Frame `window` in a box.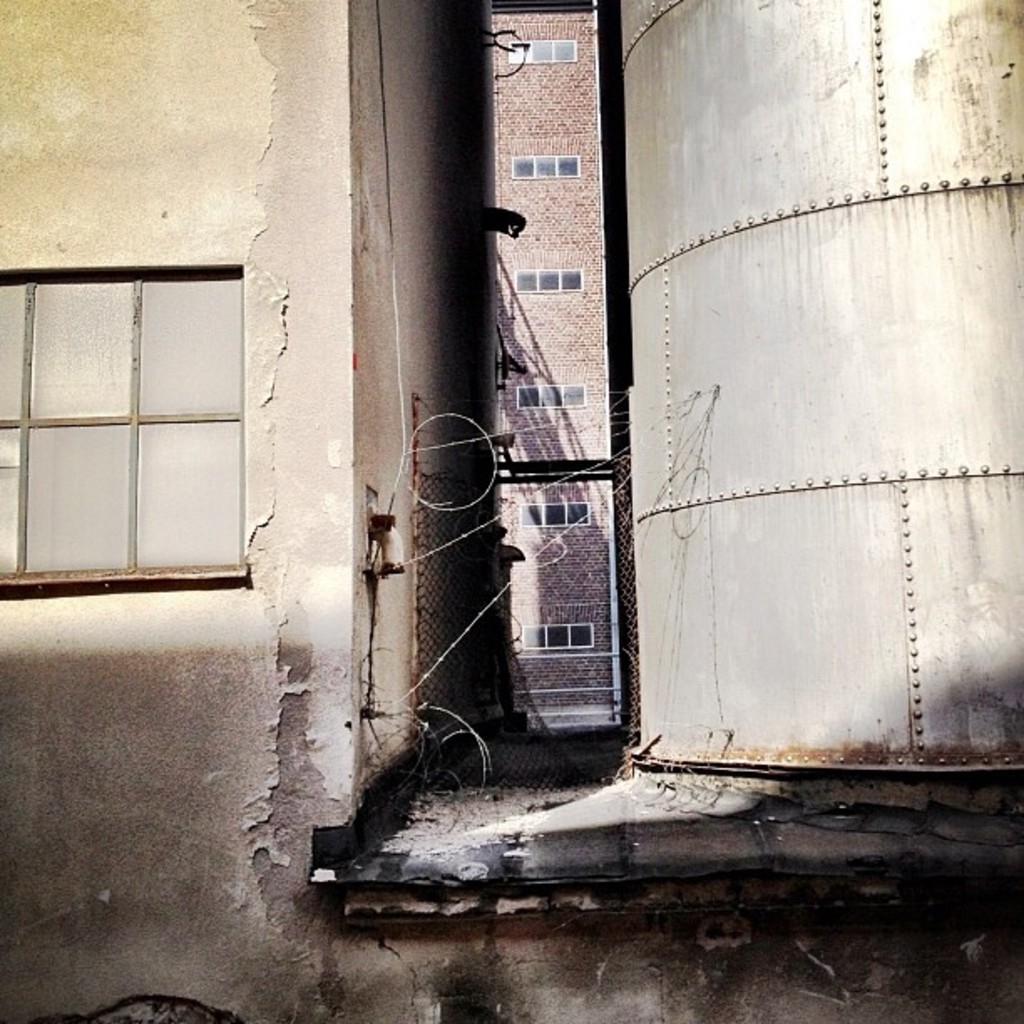
<box>0,261,243,599</box>.
